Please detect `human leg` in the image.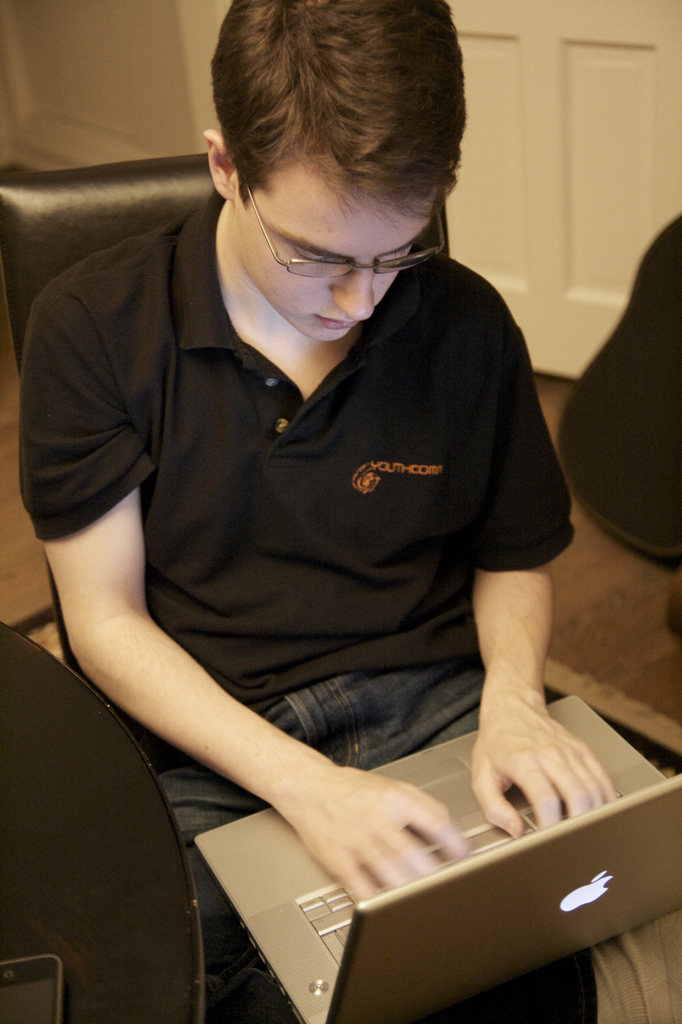
Rect(159, 666, 481, 1016).
